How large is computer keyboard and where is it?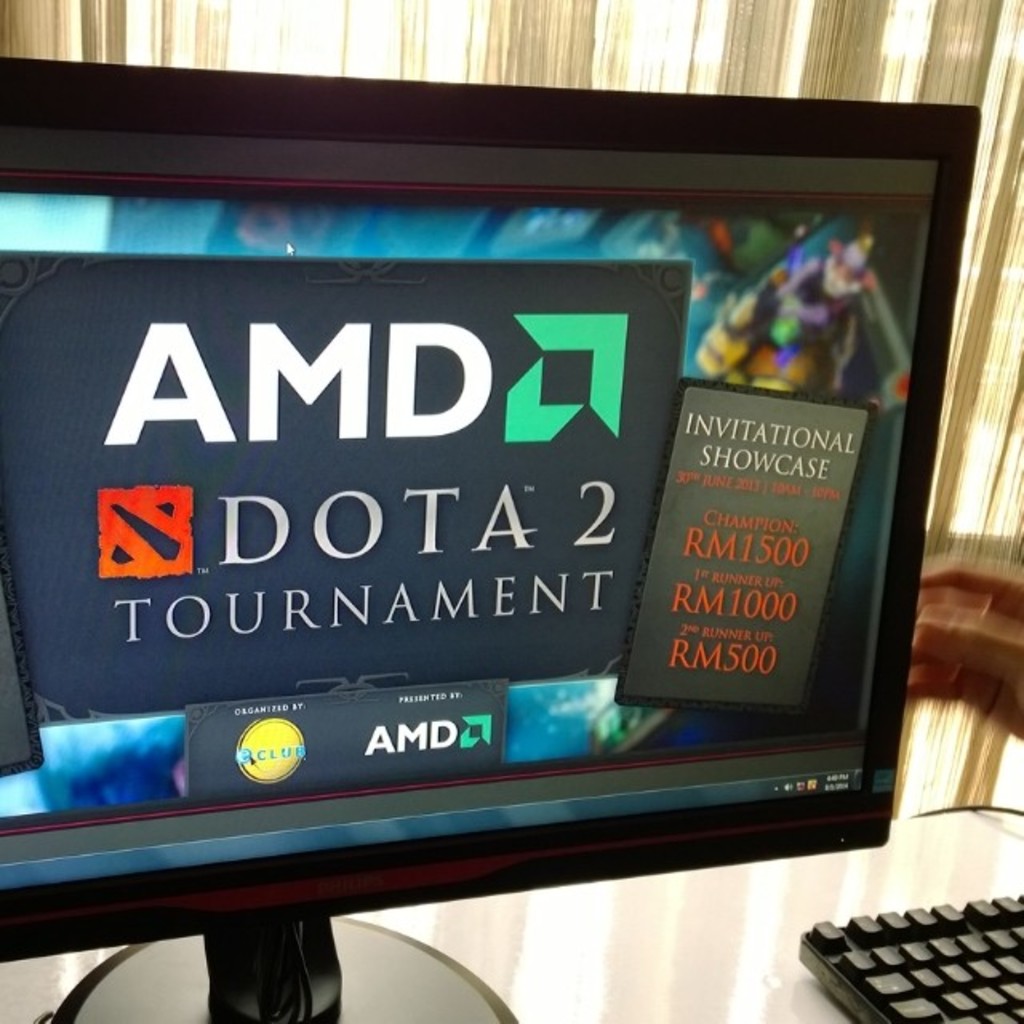
Bounding box: (left=794, top=888, right=1022, bottom=1022).
